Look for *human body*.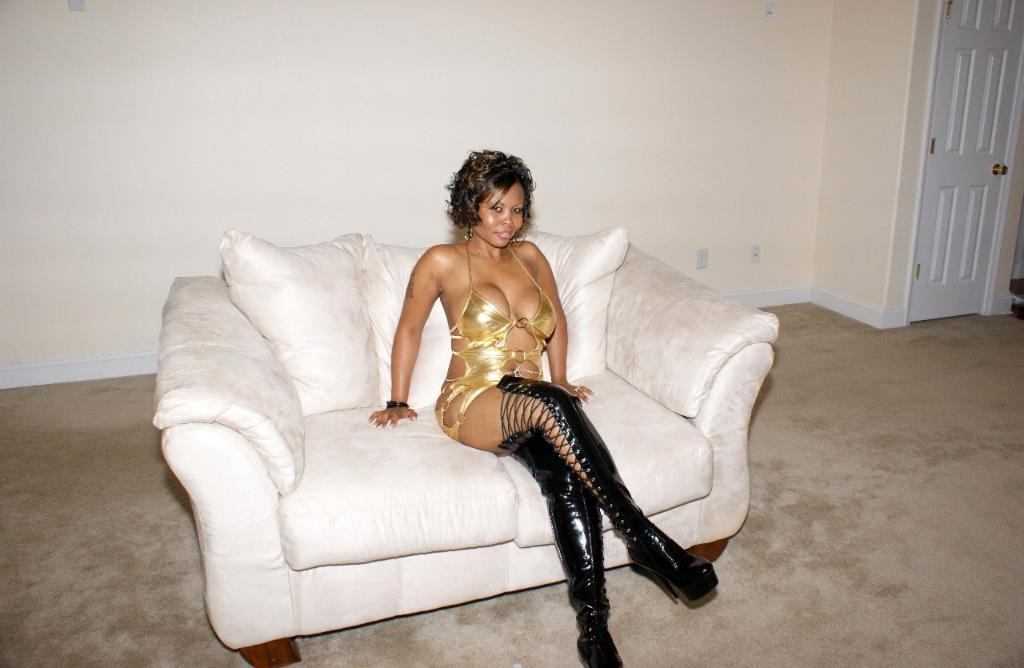
Found: <bbox>387, 170, 689, 625</bbox>.
